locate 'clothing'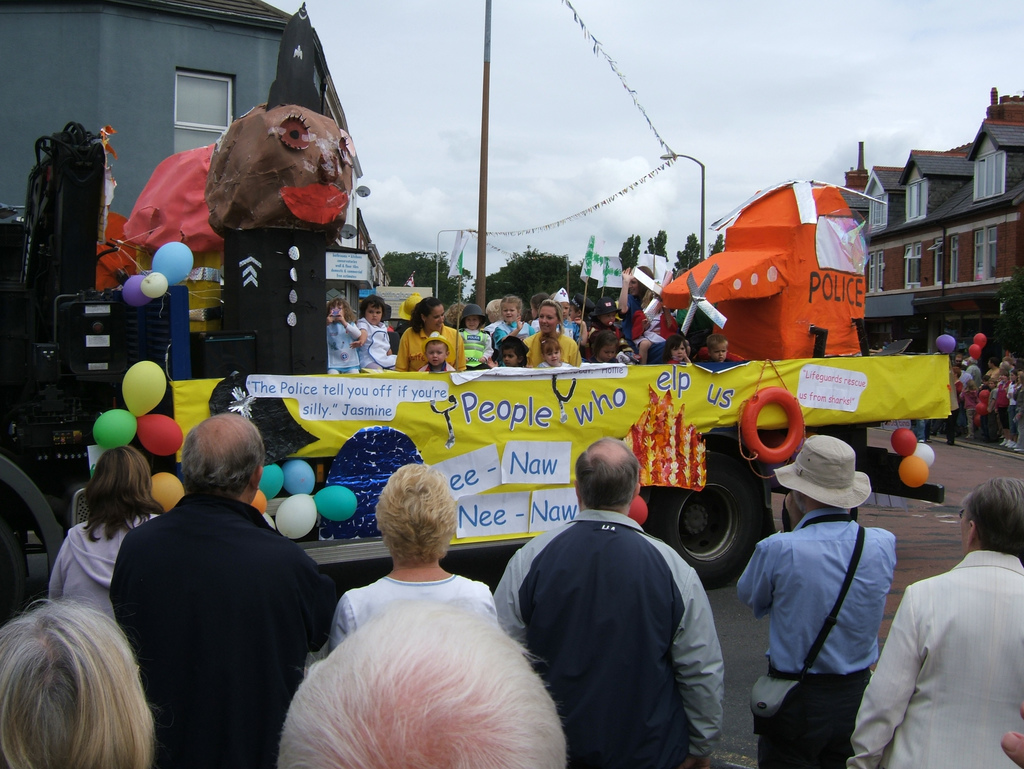
(43,515,169,628)
